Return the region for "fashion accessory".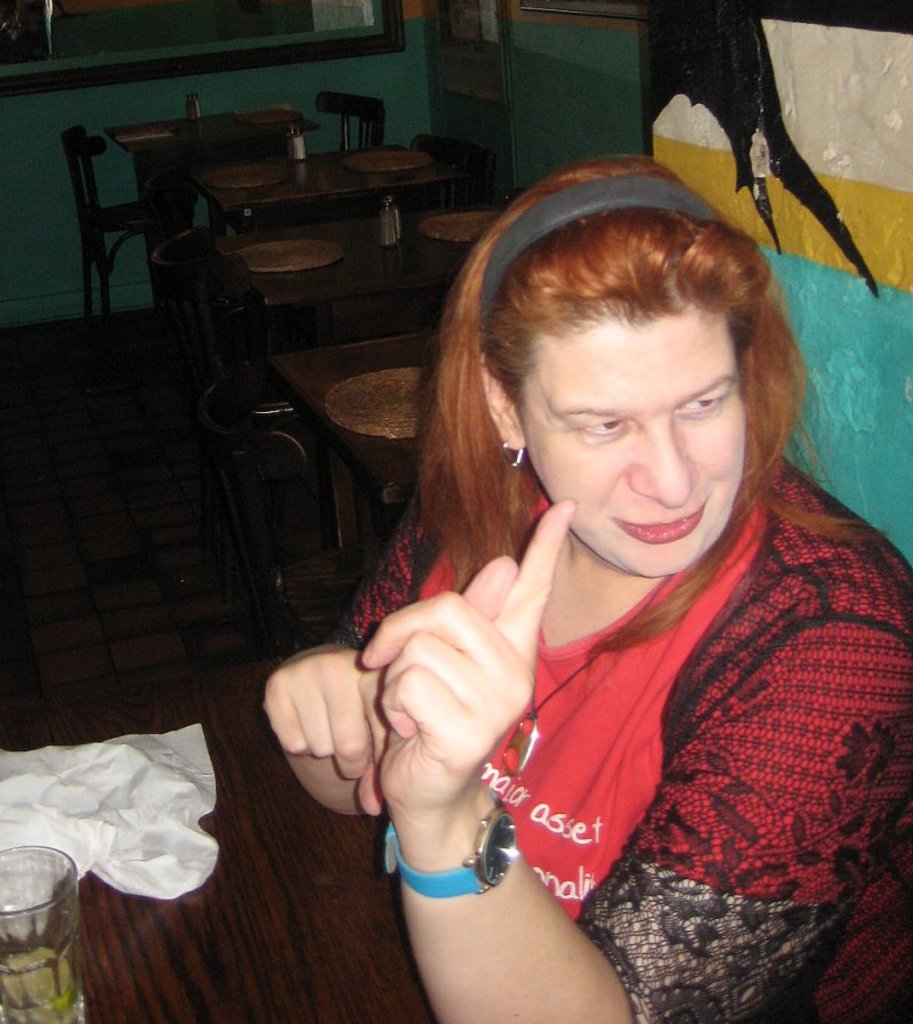
left=499, top=579, right=671, bottom=784.
